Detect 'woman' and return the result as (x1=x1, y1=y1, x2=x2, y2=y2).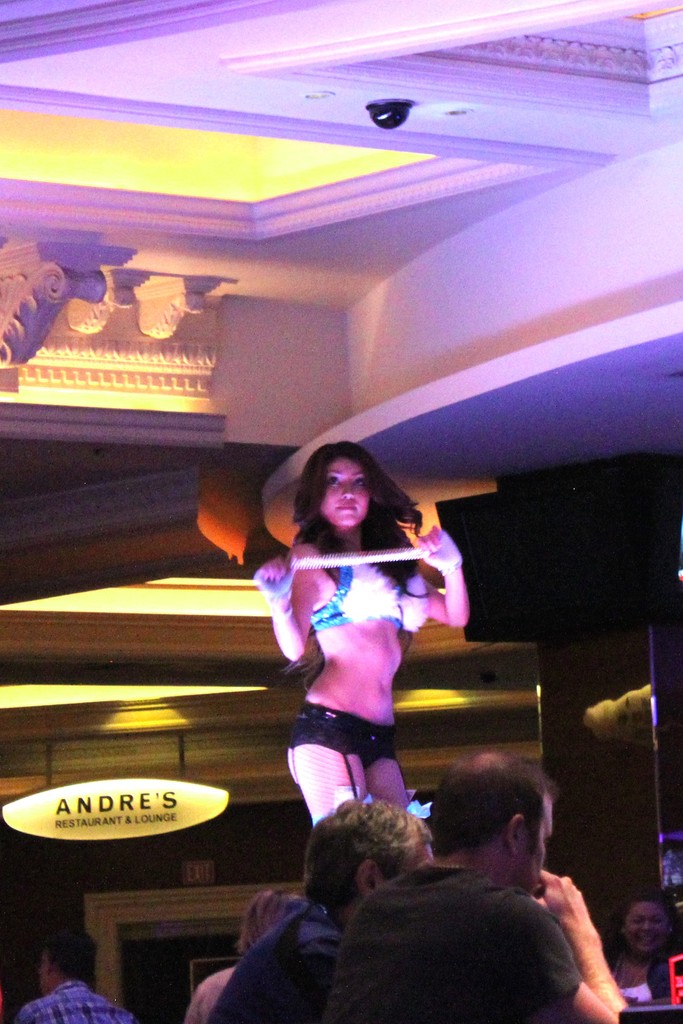
(x1=607, y1=895, x2=682, y2=1002).
